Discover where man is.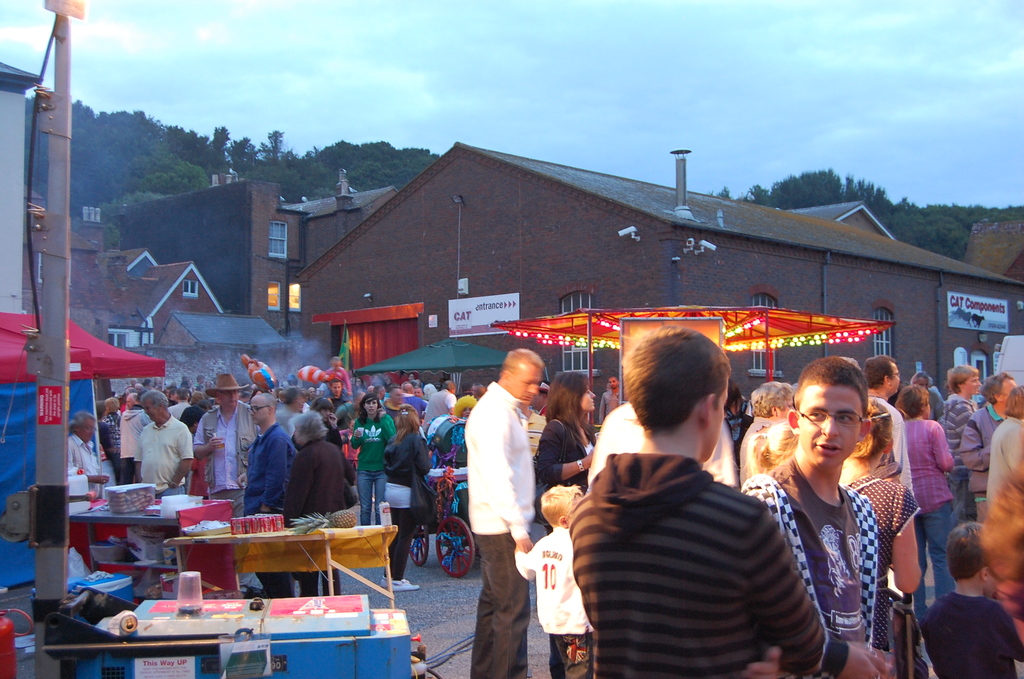
Discovered at bbox(860, 354, 930, 678).
